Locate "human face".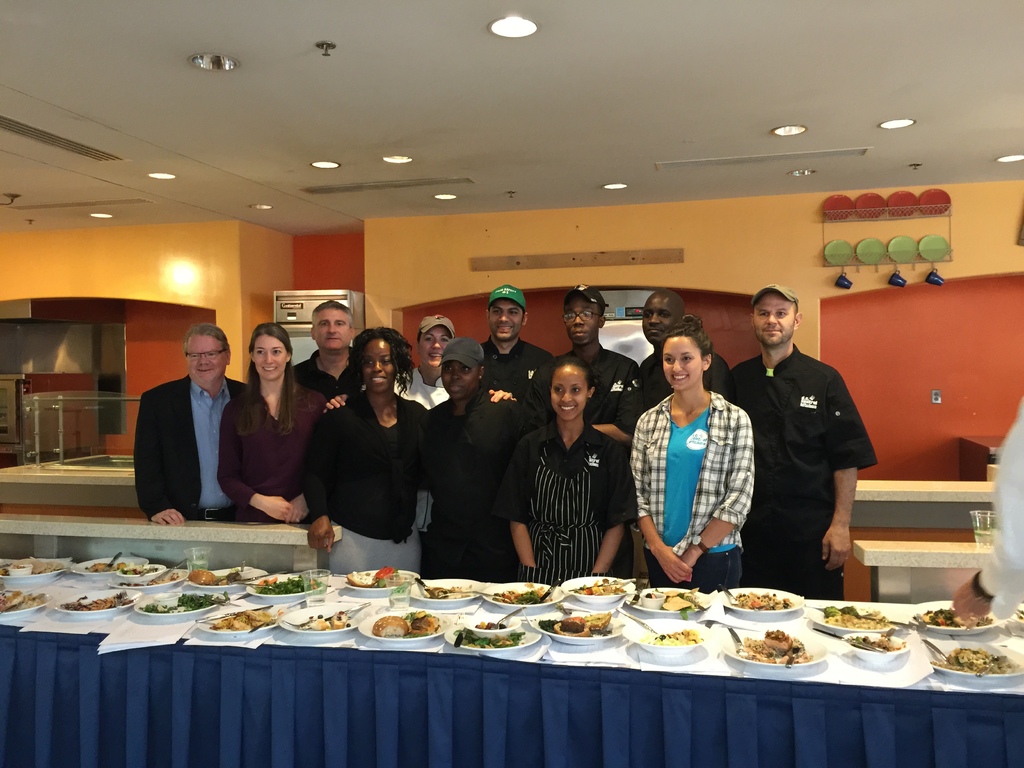
Bounding box: Rect(360, 337, 397, 392).
